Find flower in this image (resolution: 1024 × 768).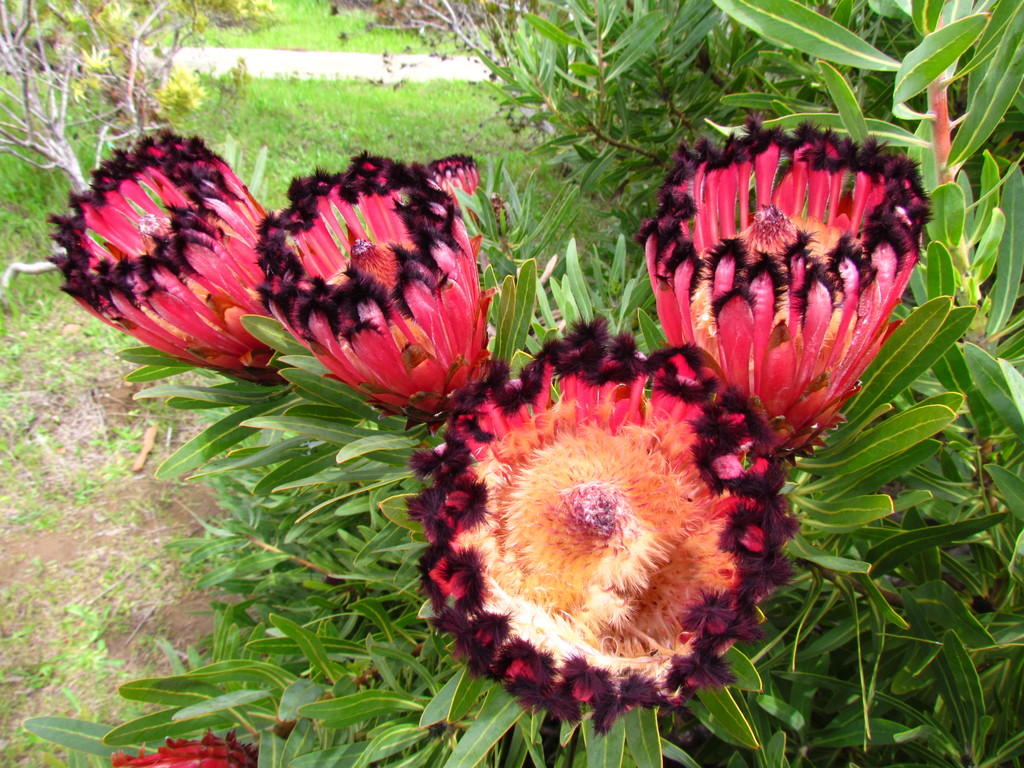
BBox(413, 317, 804, 738).
